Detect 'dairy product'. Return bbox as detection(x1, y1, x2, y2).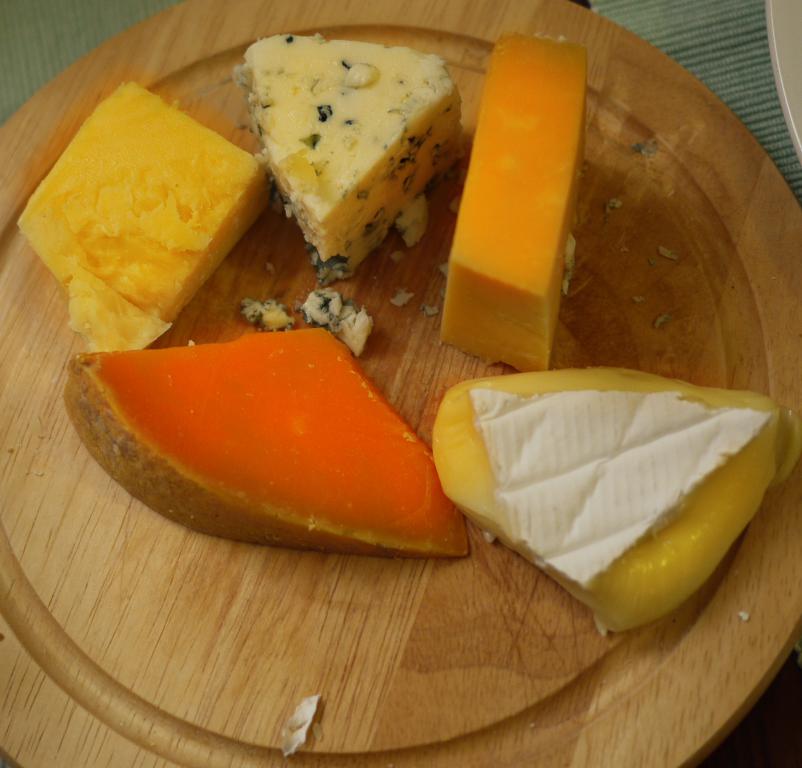
detection(73, 313, 453, 556).
